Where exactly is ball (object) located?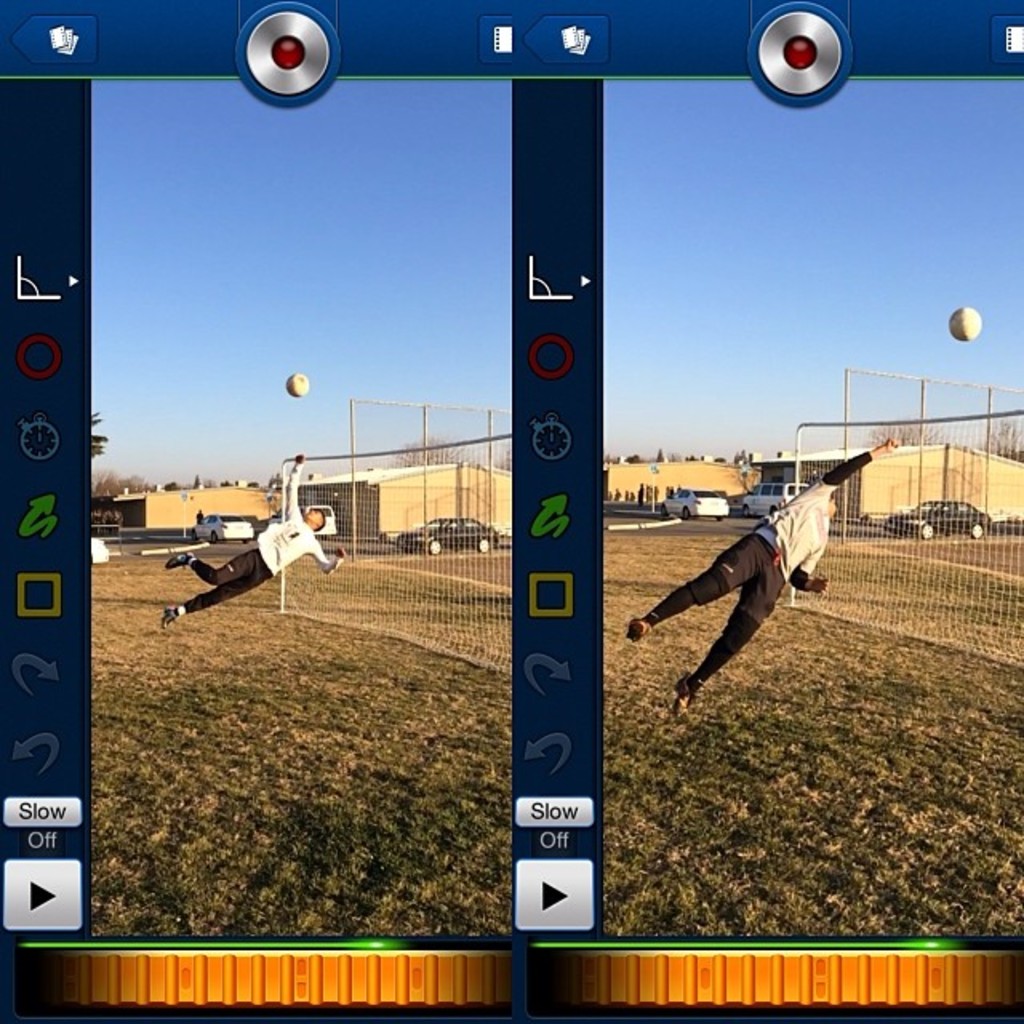
Its bounding box is locate(950, 309, 976, 339).
